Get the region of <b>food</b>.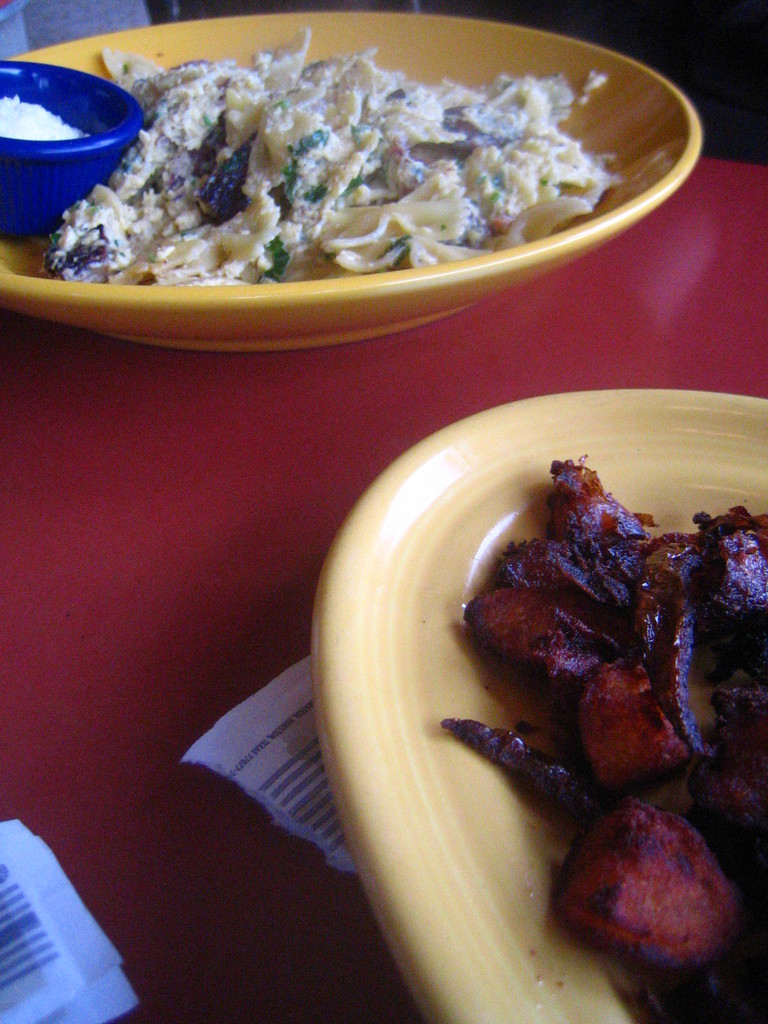
444 447 767 1023.
